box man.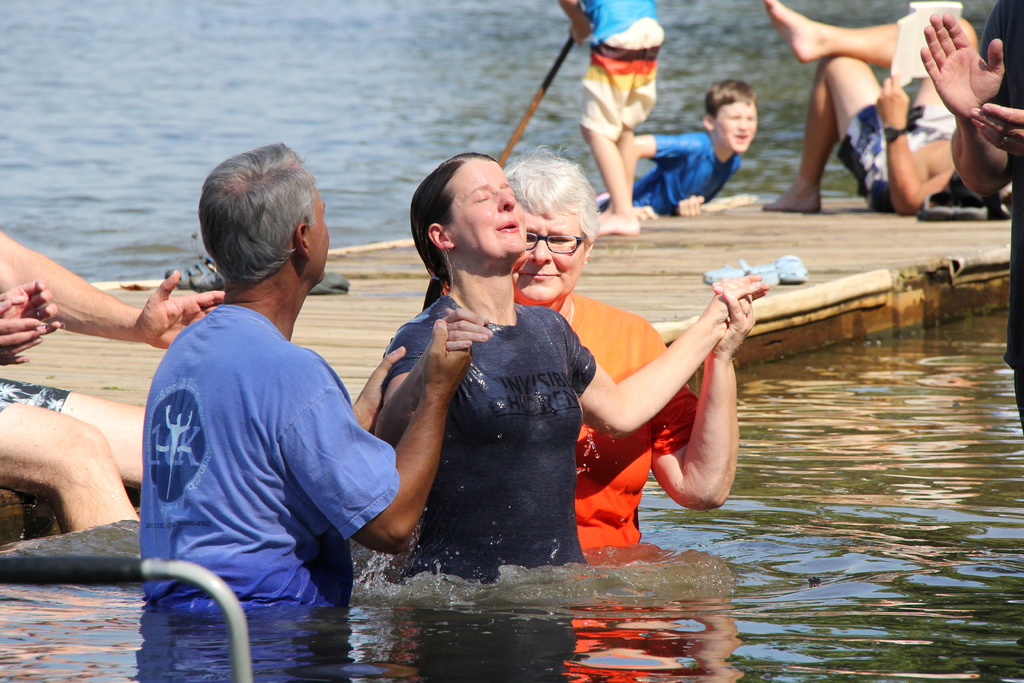
left=0, top=219, right=229, bottom=531.
